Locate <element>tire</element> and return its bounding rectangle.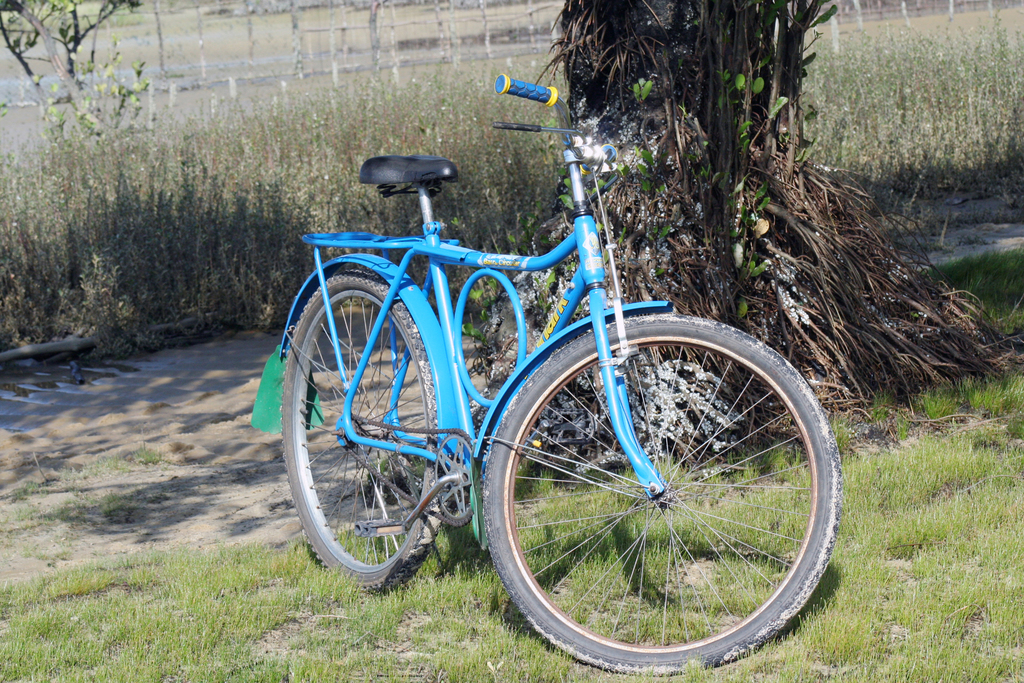
crop(487, 300, 825, 666).
